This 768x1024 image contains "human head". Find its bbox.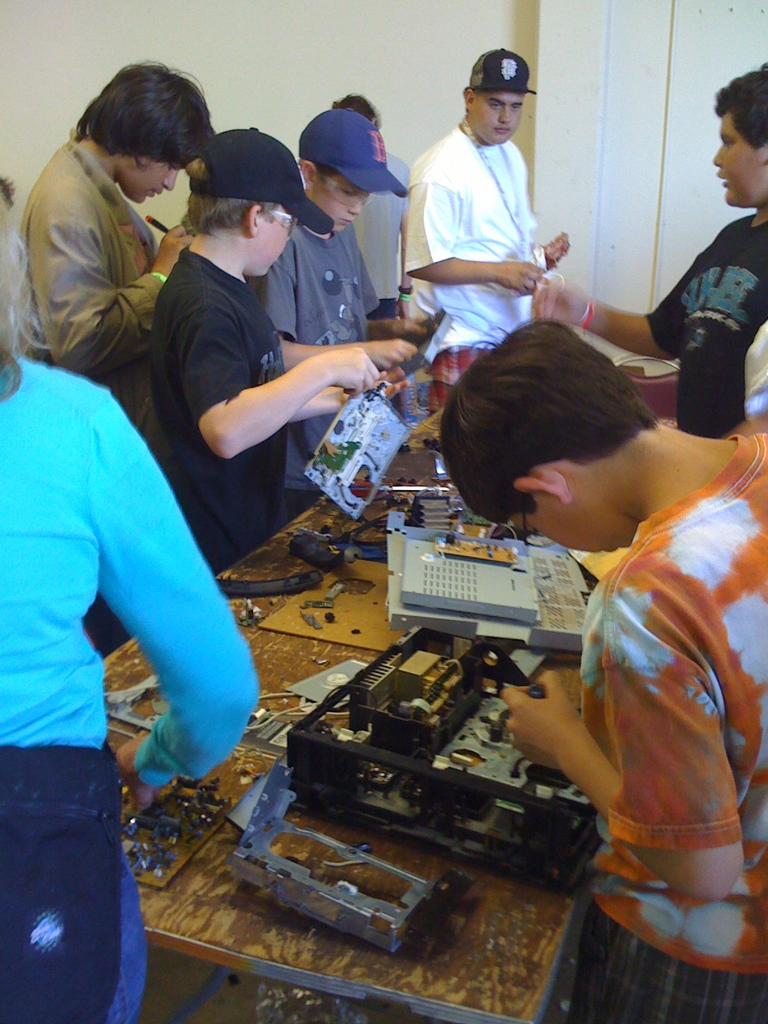
box(708, 61, 767, 211).
